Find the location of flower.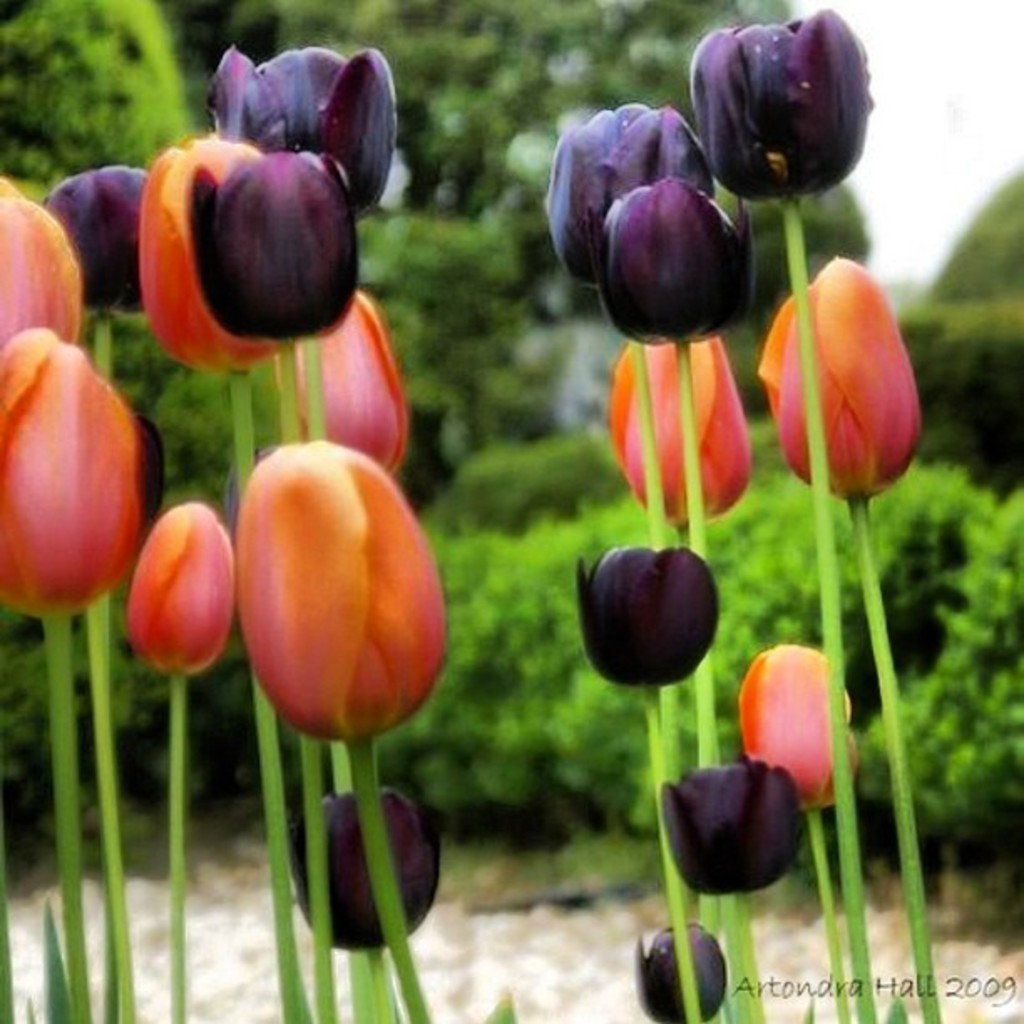
Location: select_region(291, 780, 425, 947).
